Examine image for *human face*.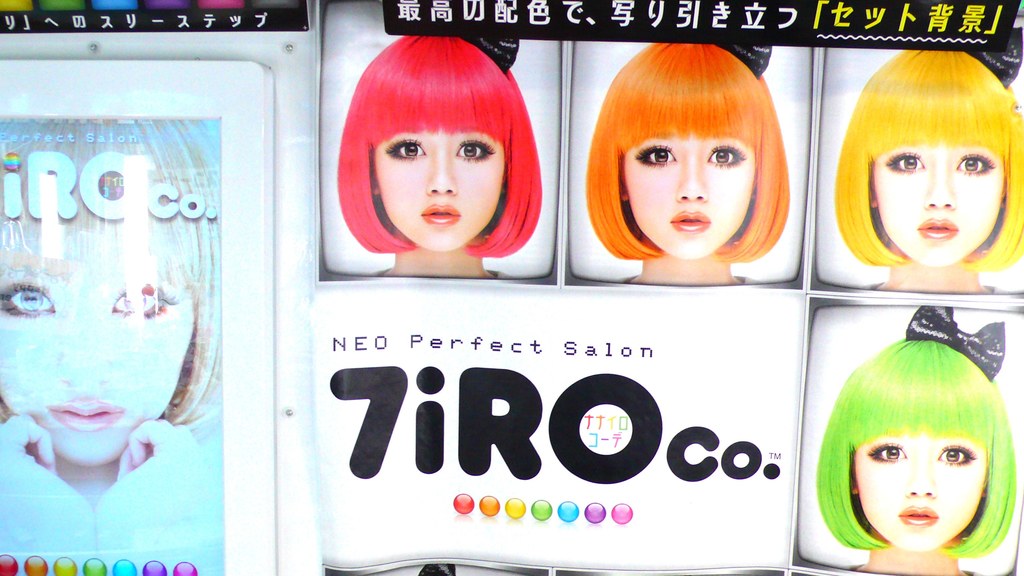
Examination result: [left=376, top=133, right=504, bottom=252].
